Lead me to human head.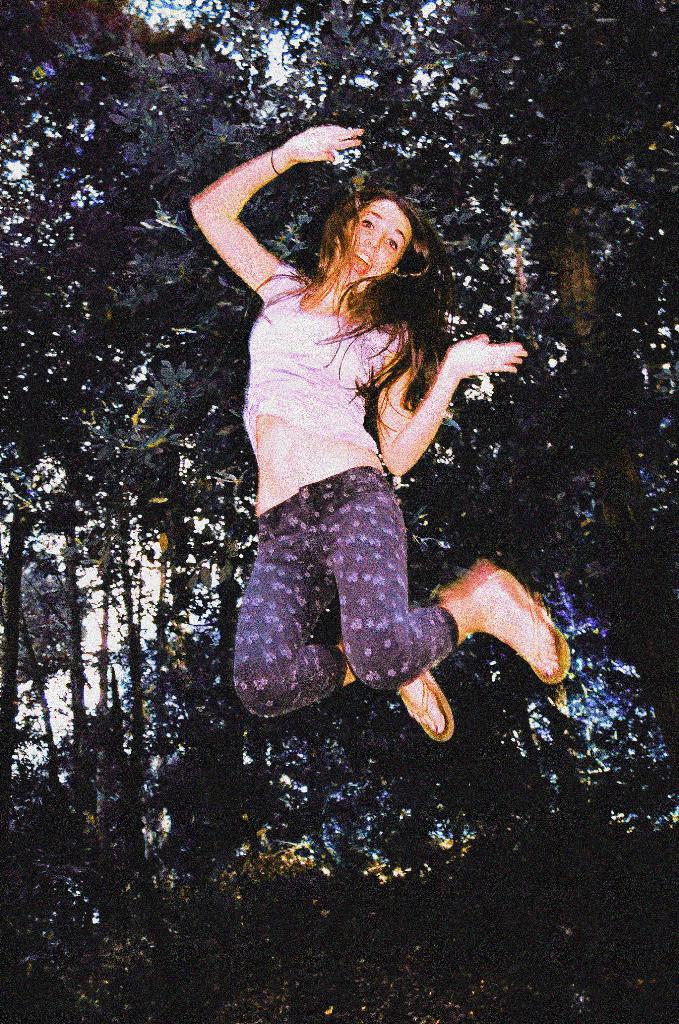
Lead to Rect(317, 180, 418, 275).
